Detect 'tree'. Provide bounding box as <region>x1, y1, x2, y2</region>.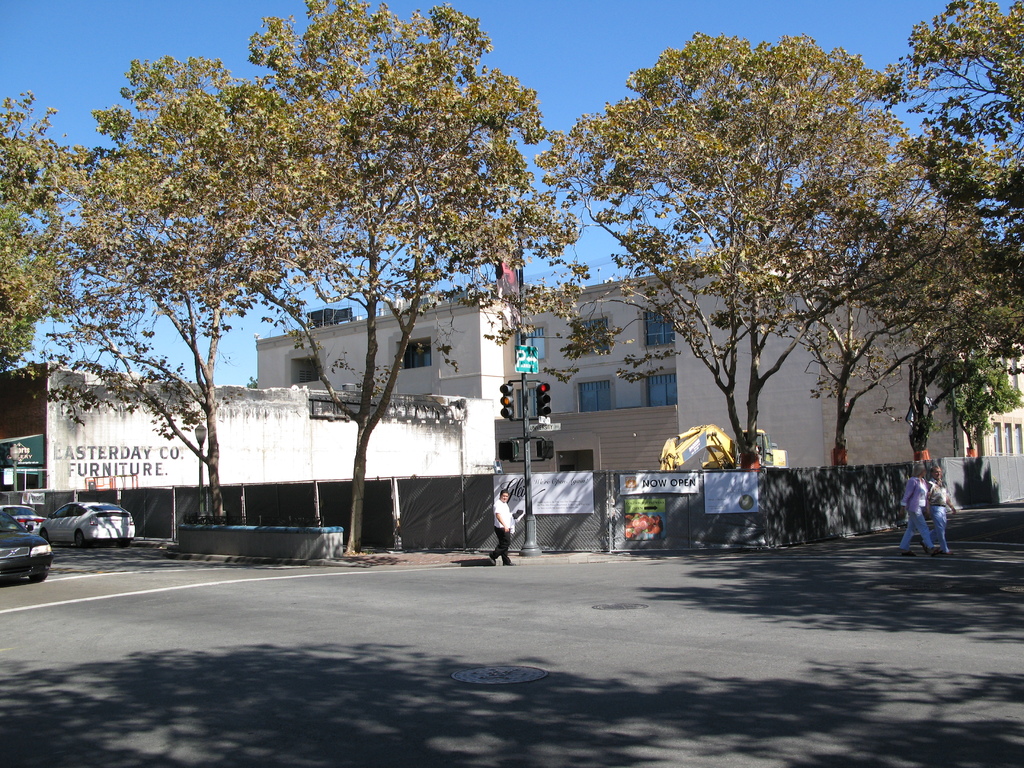
<region>871, 0, 1023, 309</region>.
